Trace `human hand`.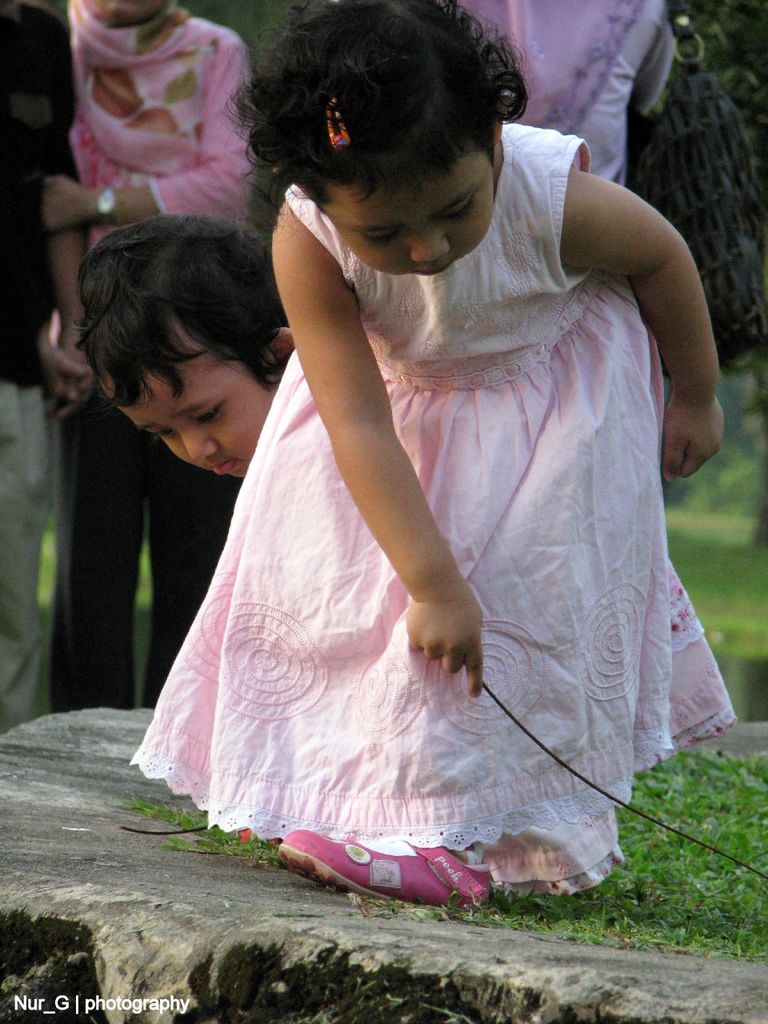
Traced to x1=402, y1=589, x2=489, y2=690.
